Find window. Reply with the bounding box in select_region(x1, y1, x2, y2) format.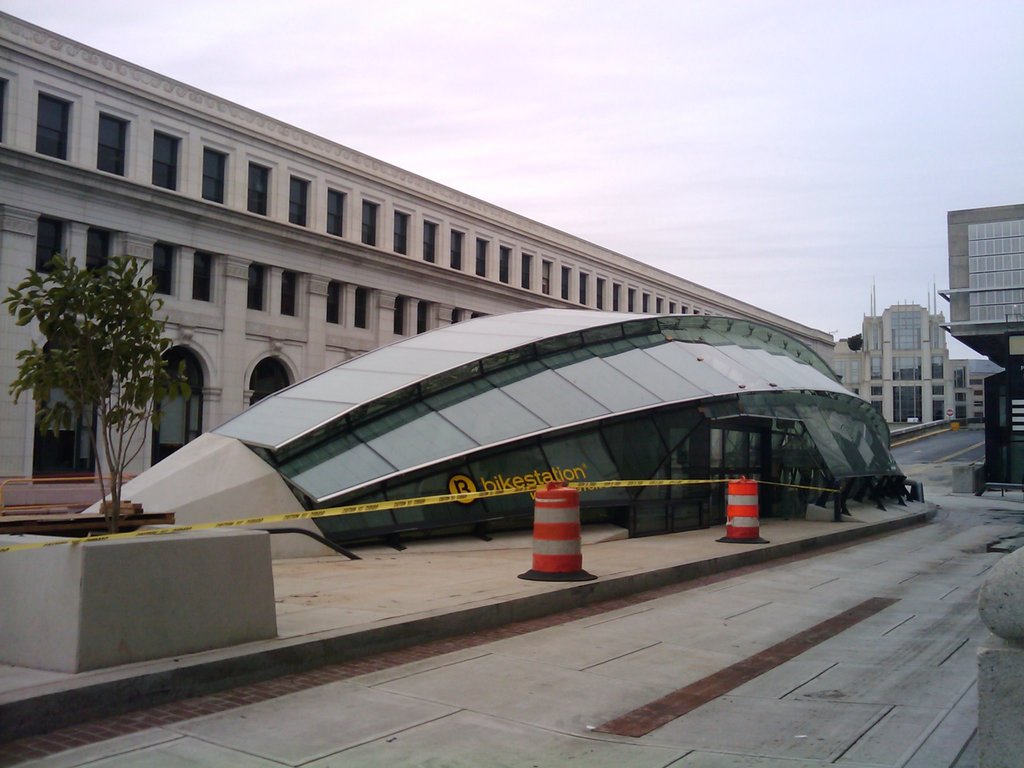
select_region(642, 294, 649, 312).
